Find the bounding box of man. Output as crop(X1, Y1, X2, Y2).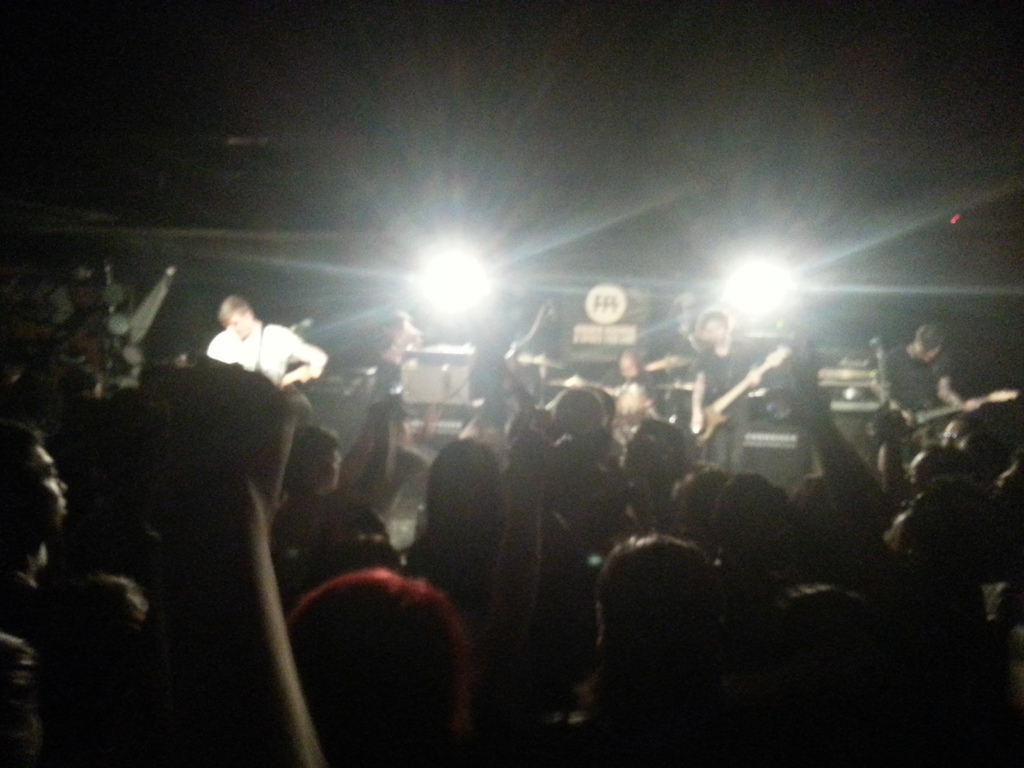
crop(200, 303, 316, 414).
